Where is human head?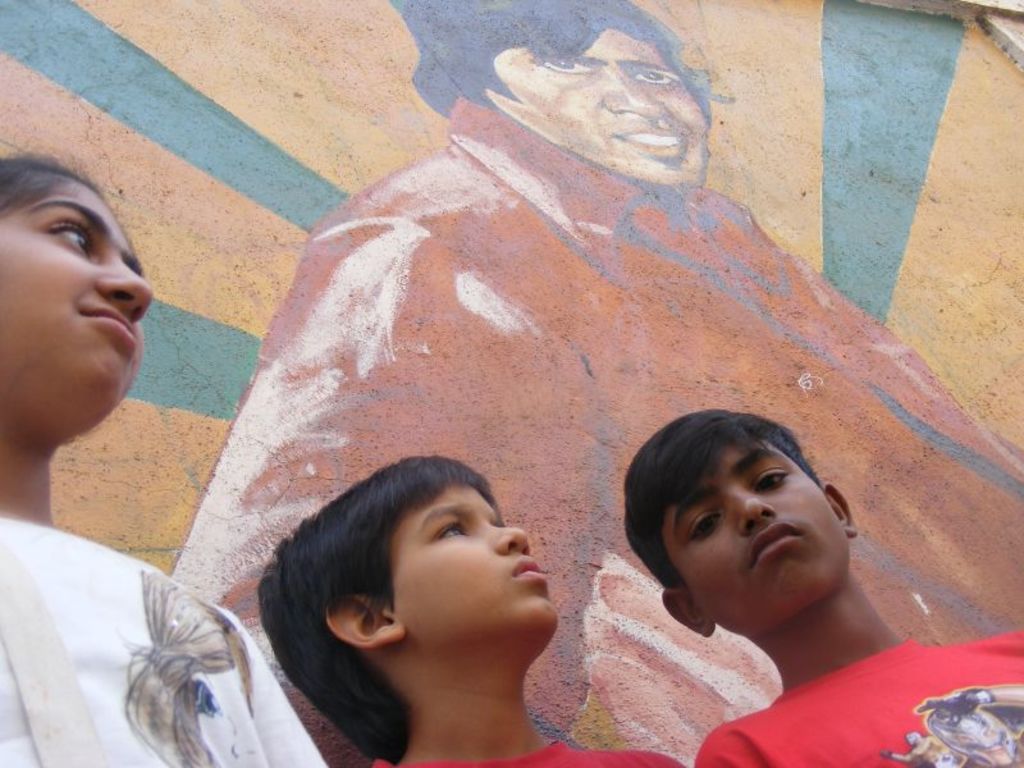
(265, 454, 547, 644).
